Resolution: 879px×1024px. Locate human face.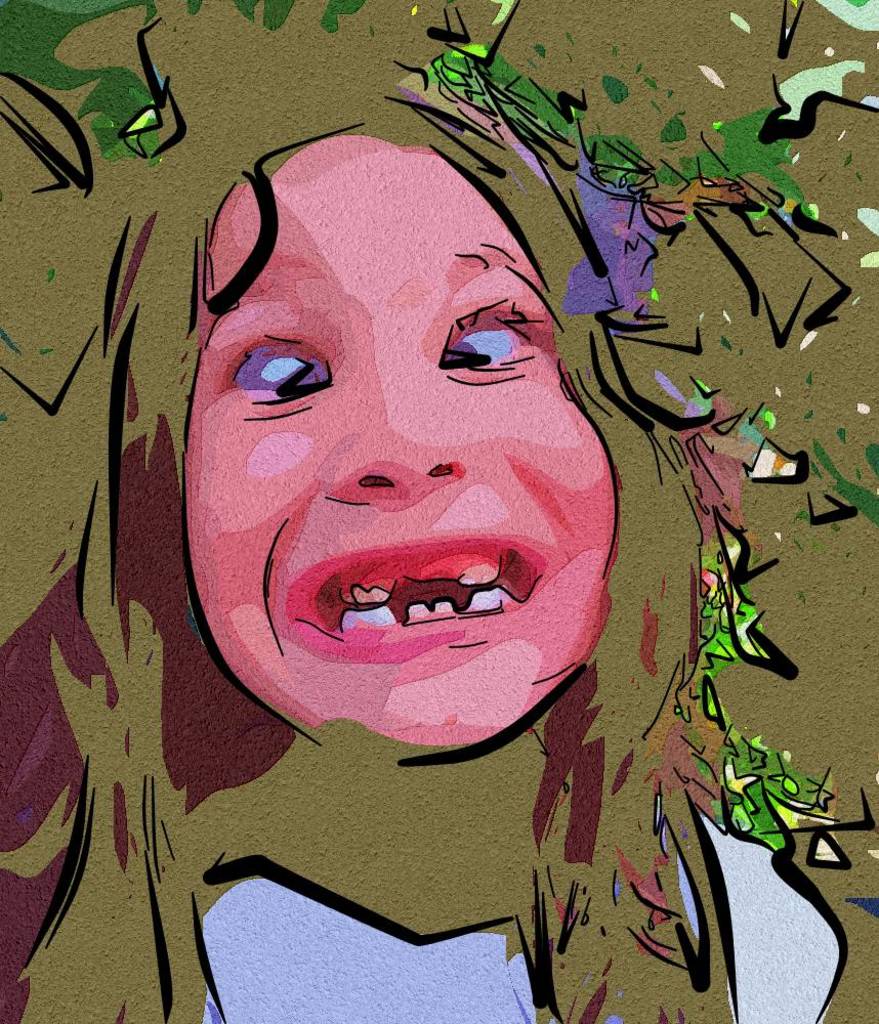
left=189, top=128, right=620, bottom=755.
